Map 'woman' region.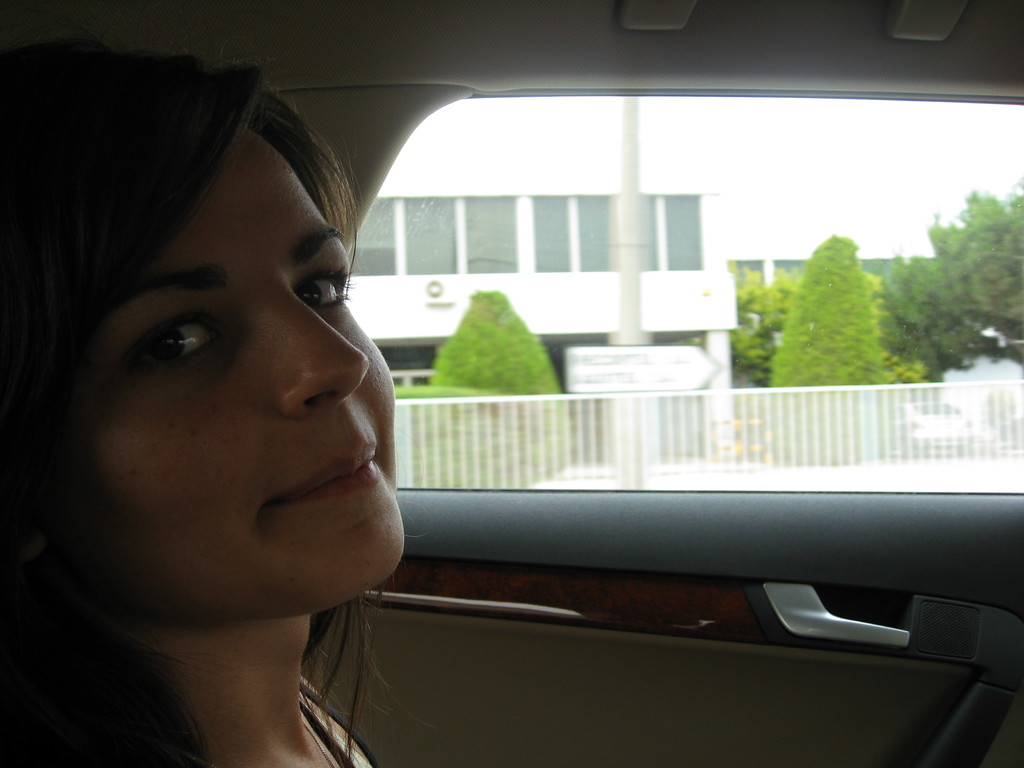
Mapped to BBox(0, 54, 510, 767).
